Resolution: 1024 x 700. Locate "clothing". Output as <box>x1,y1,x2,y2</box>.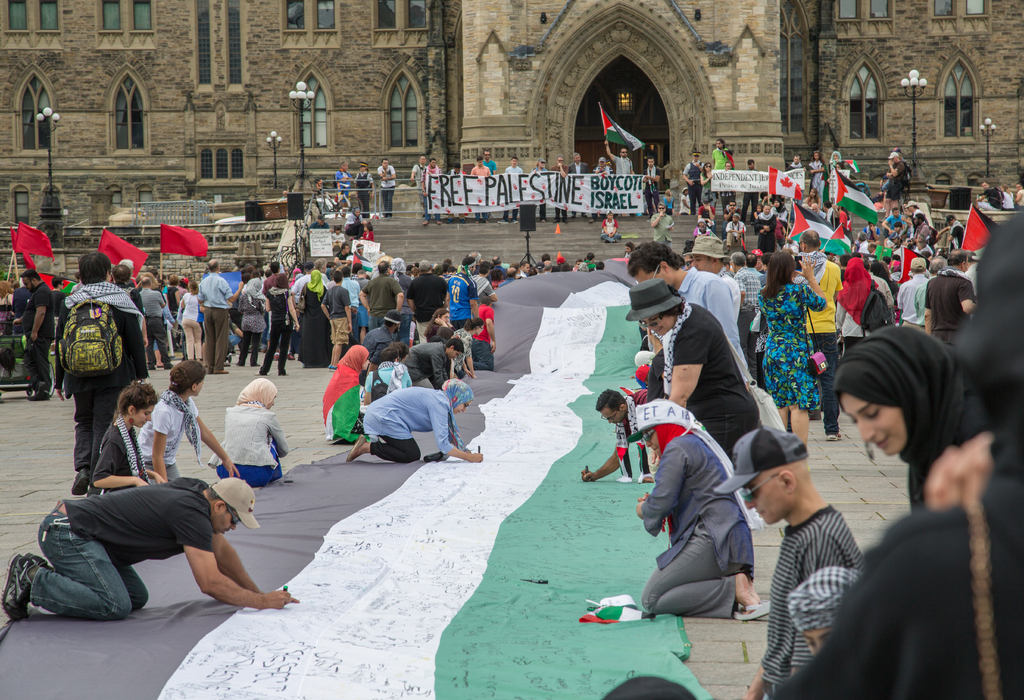
<box>358,376,476,465</box>.
